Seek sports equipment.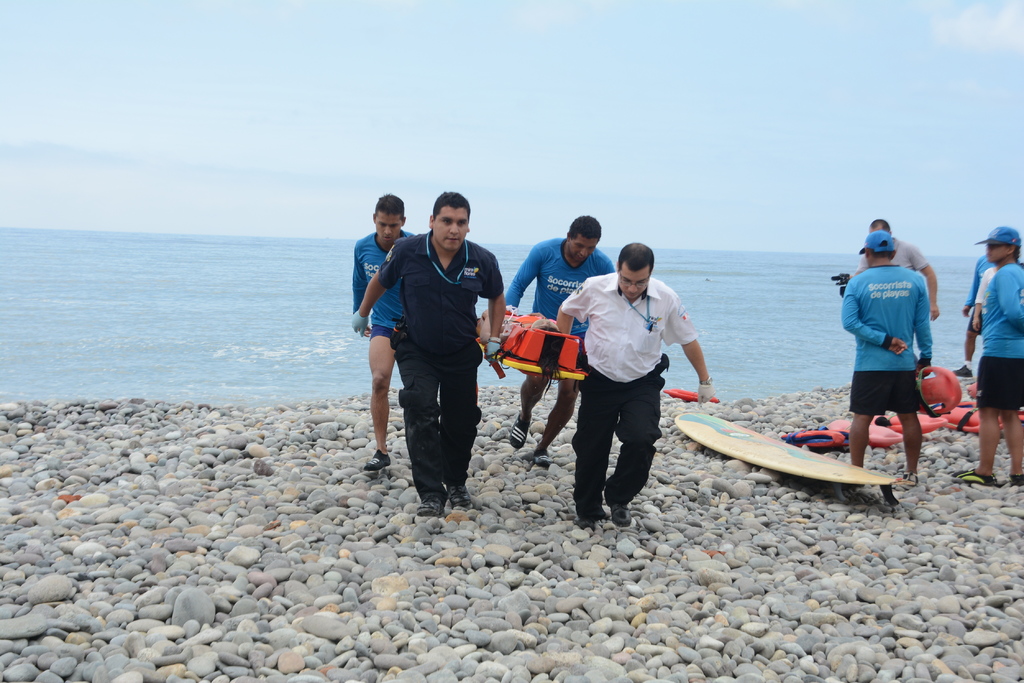
<box>675,410,906,508</box>.
